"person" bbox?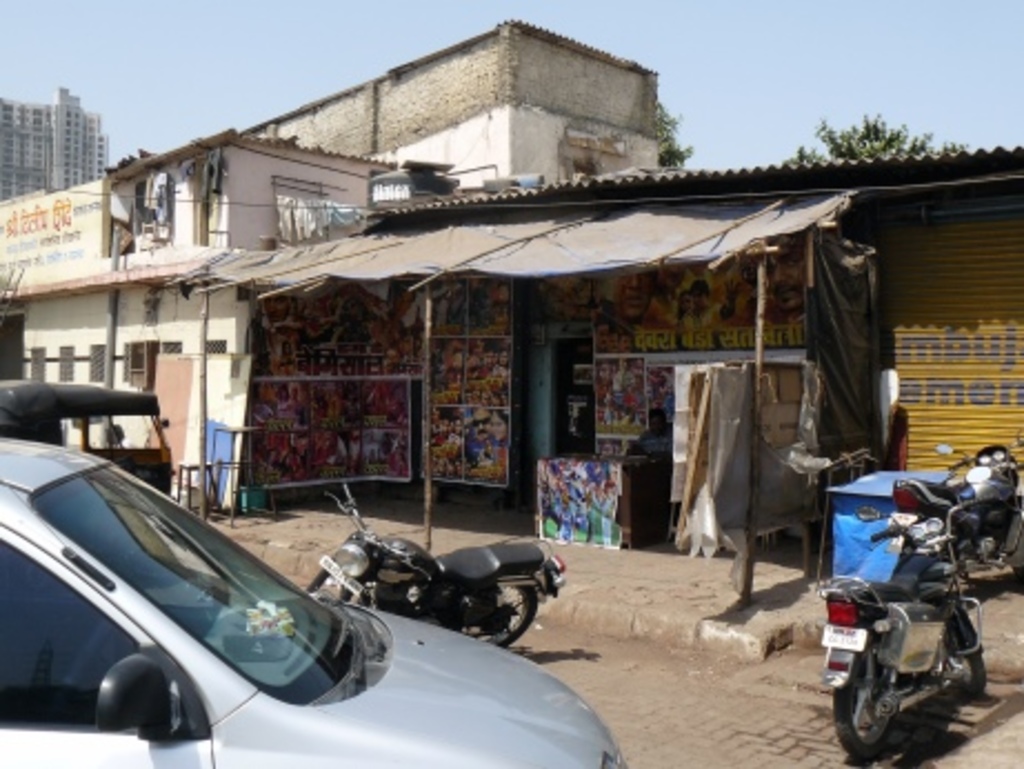
680,276,740,327
